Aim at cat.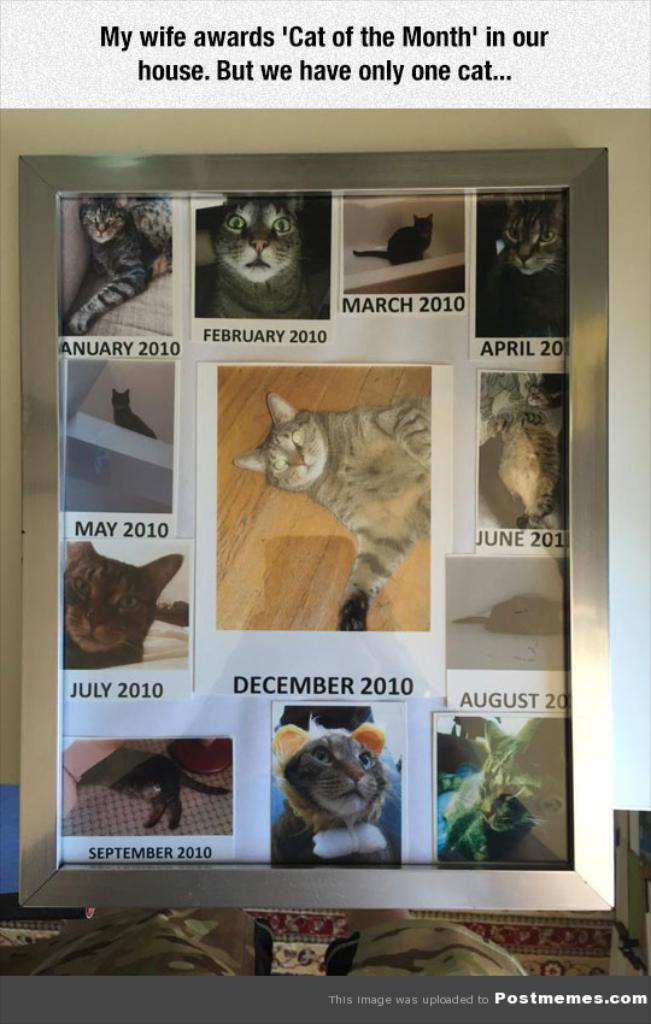
Aimed at 205,199,305,318.
